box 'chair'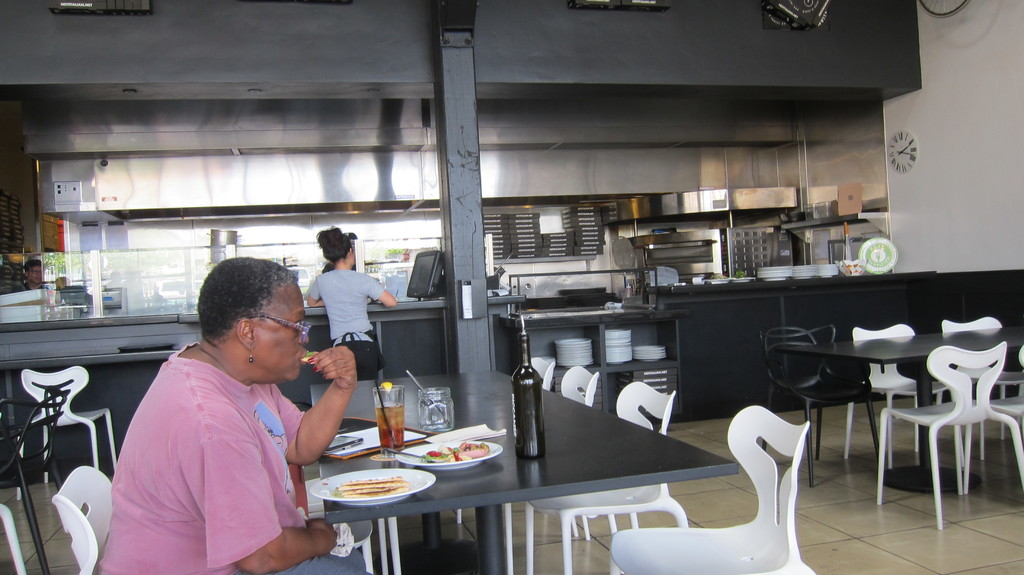
[934, 317, 1023, 457]
